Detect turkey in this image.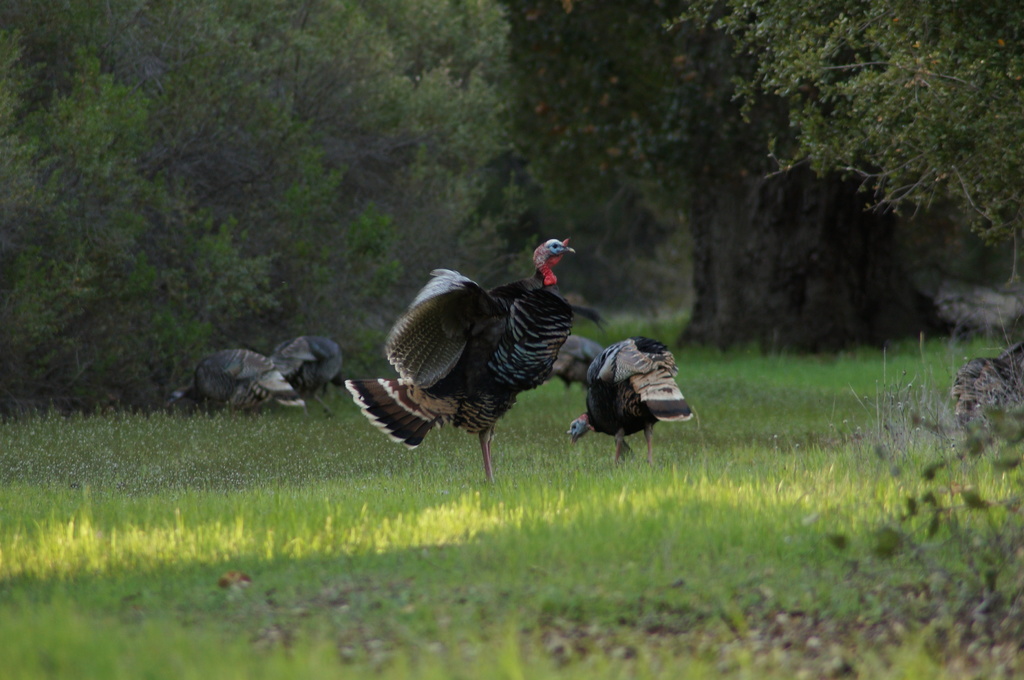
Detection: (161, 345, 308, 426).
